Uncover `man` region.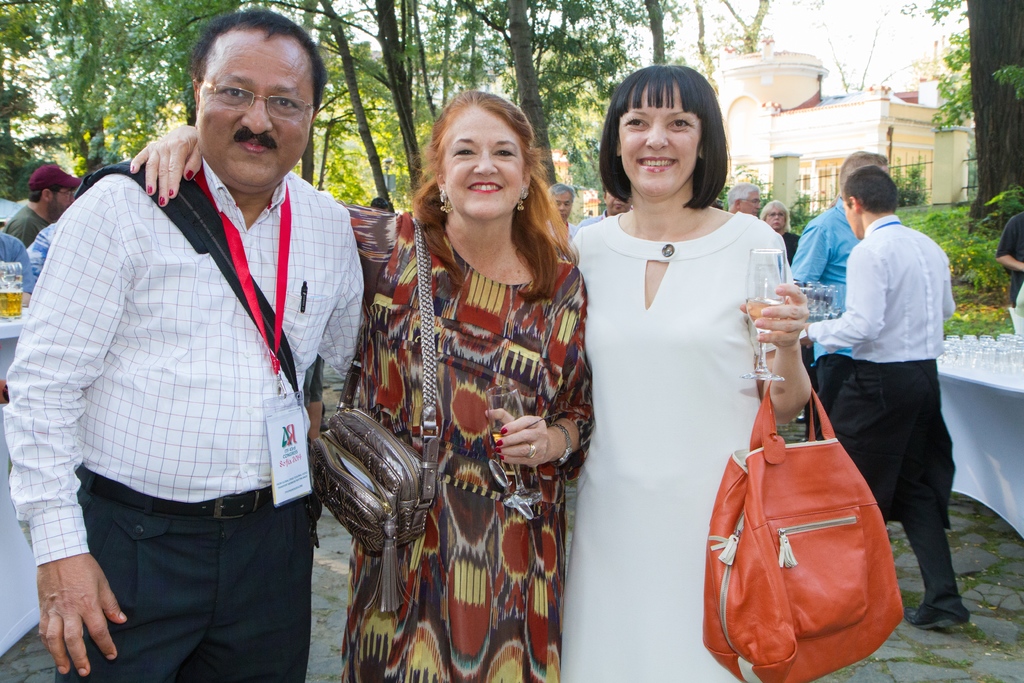
Uncovered: BBox(999, 213, 1023, 342).
